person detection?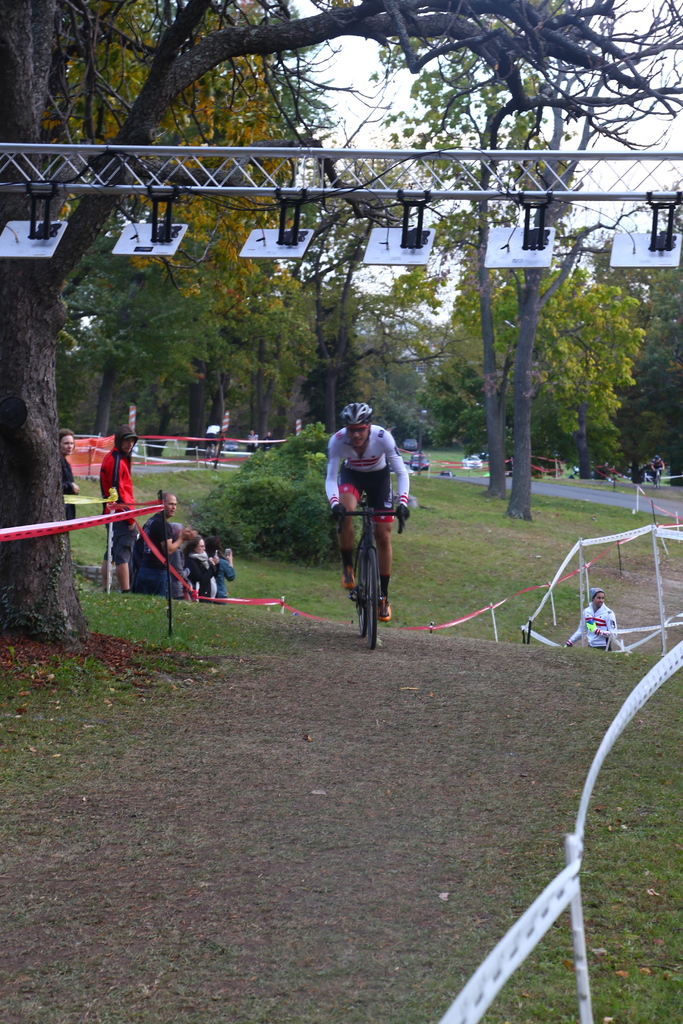
<bbox>100, 420, 136, 586</bbox>
